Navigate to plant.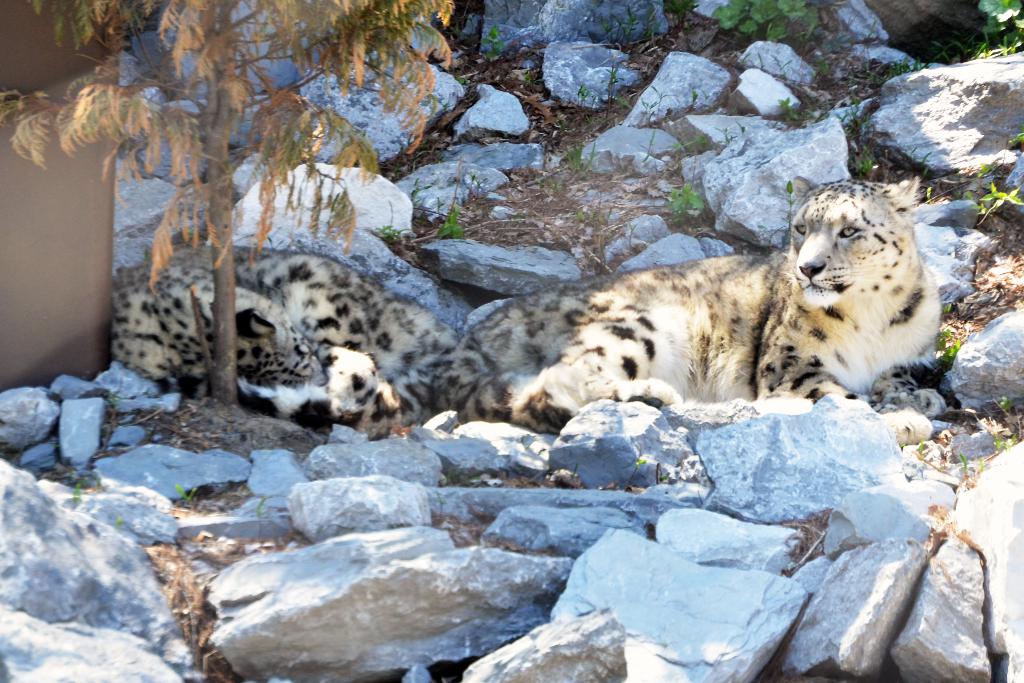
Navigation target: [x1=707, y1=0, x2=820, y2=38].
